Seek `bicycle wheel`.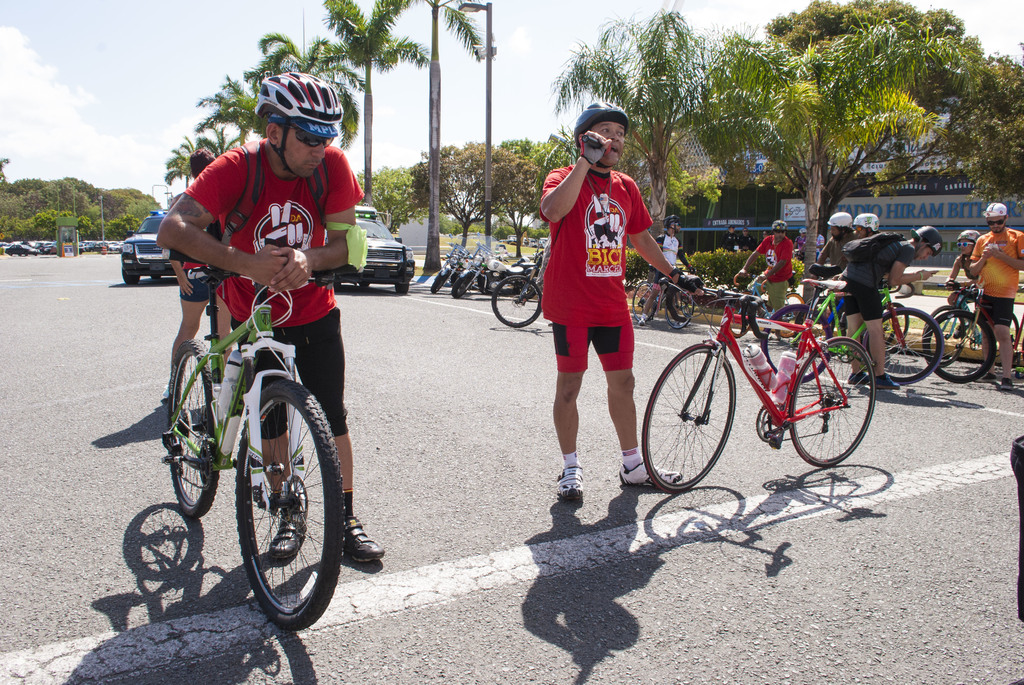
bbox(922, 304, 968, 365).
